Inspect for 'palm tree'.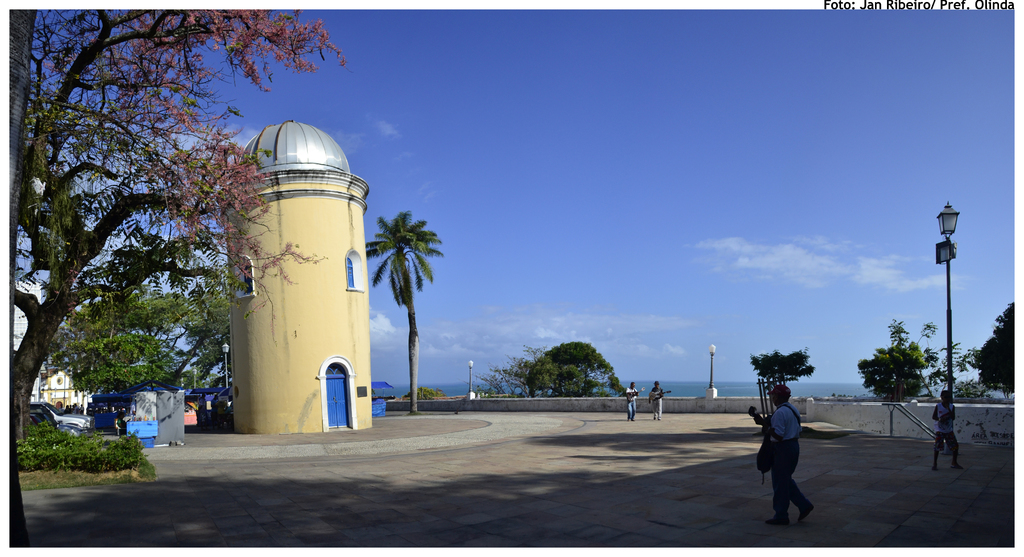
Inspection: 369/196/436/403.
